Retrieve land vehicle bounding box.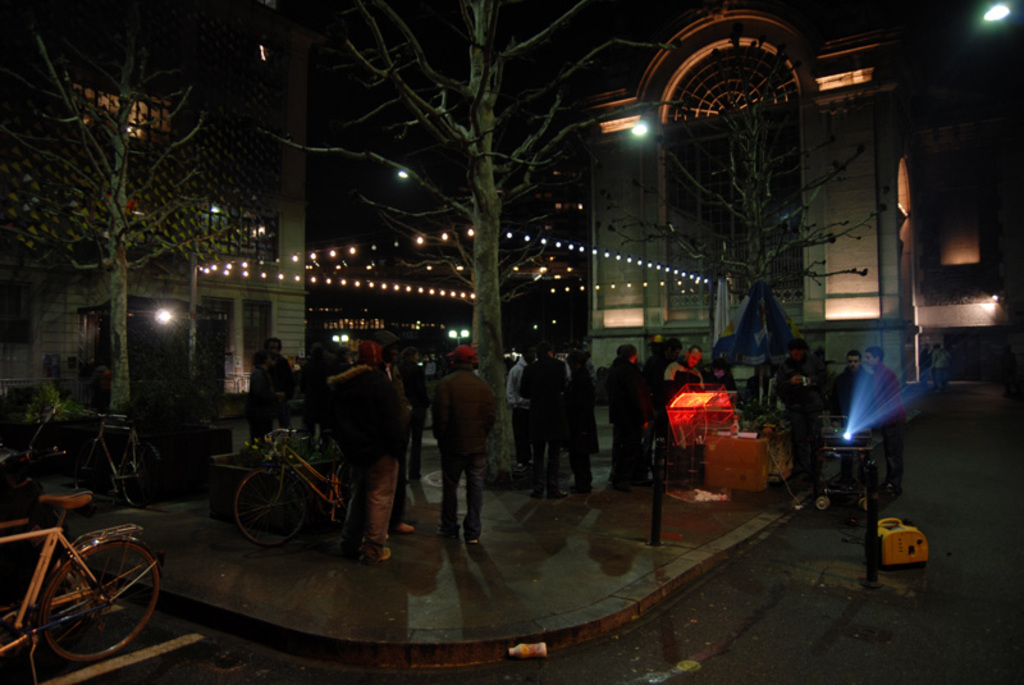
Bounding box: Rect(212, 408, 399, 556).
